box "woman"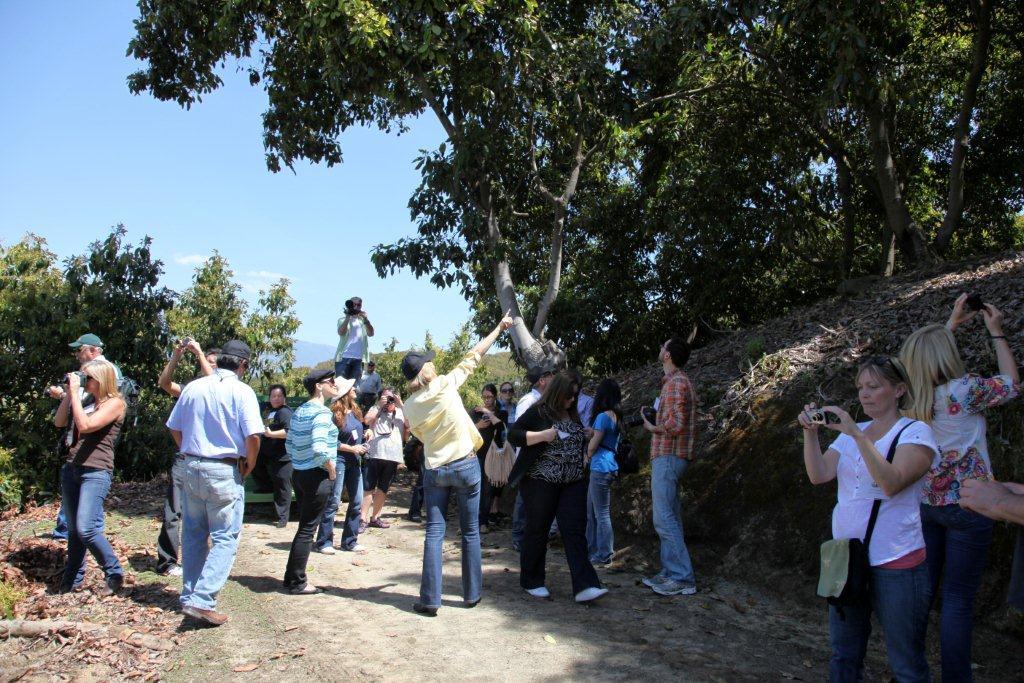
<region>50, 355, 126, 600</region>
